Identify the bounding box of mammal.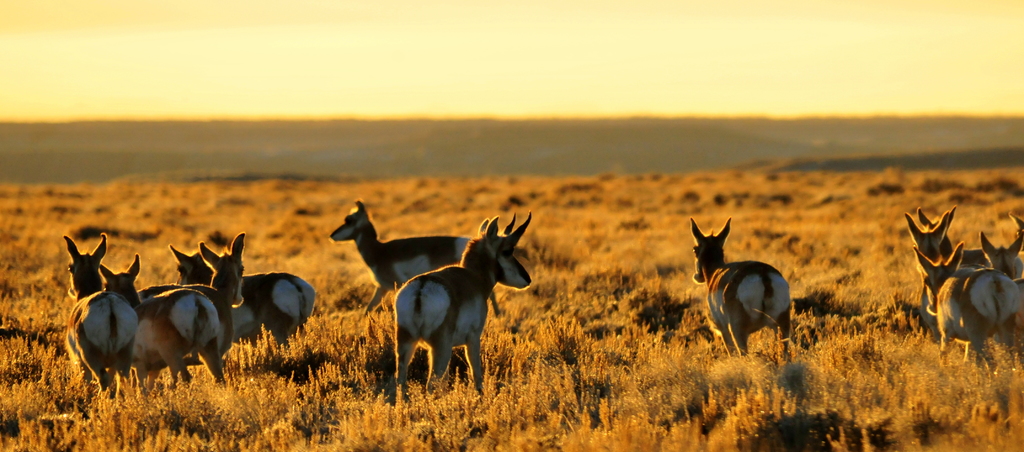
rect(917, 238, 1013, 373).
